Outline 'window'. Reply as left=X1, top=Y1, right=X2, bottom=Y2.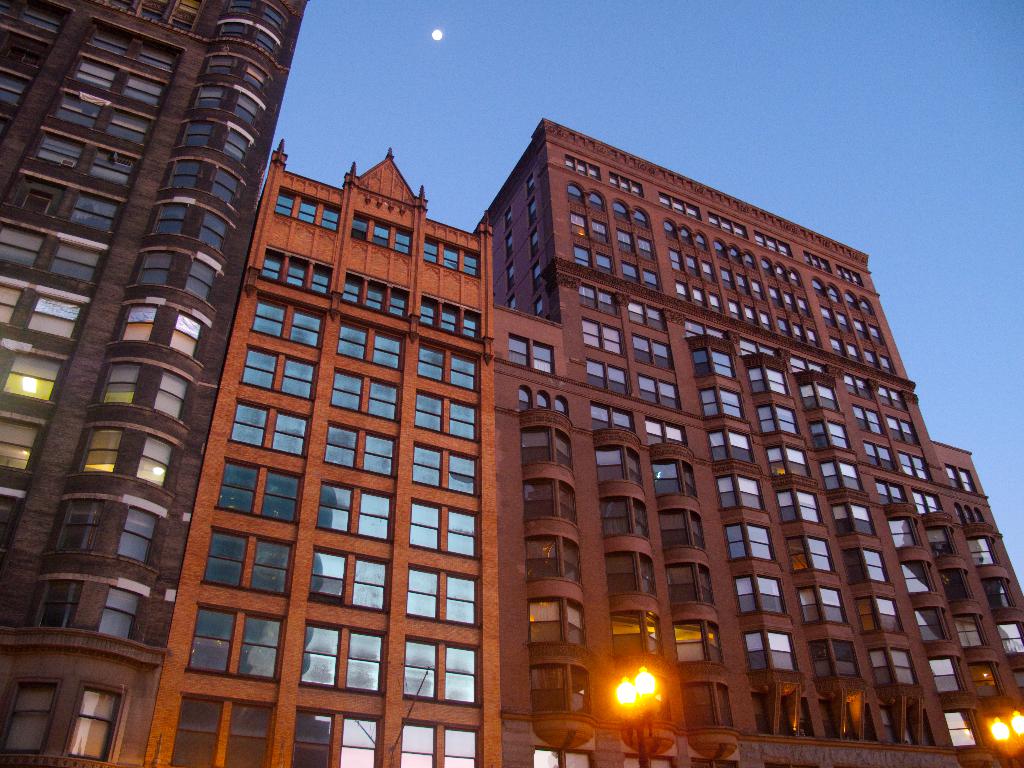
left=0, top=675, right=130, bottom=767.
